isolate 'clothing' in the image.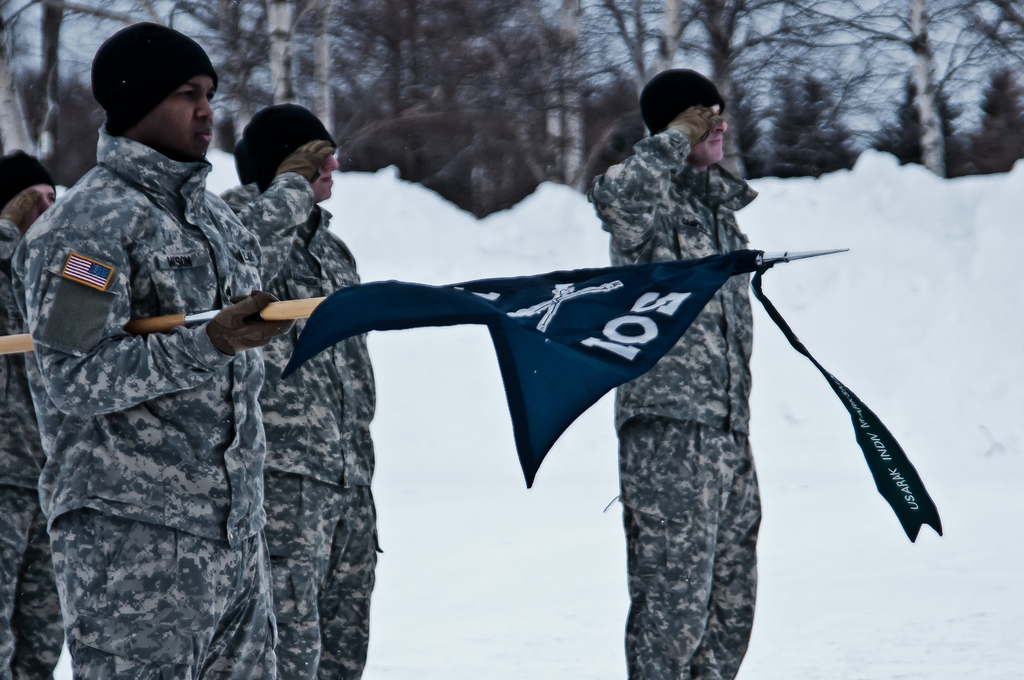
Isolated region: (20,62,309,667).
